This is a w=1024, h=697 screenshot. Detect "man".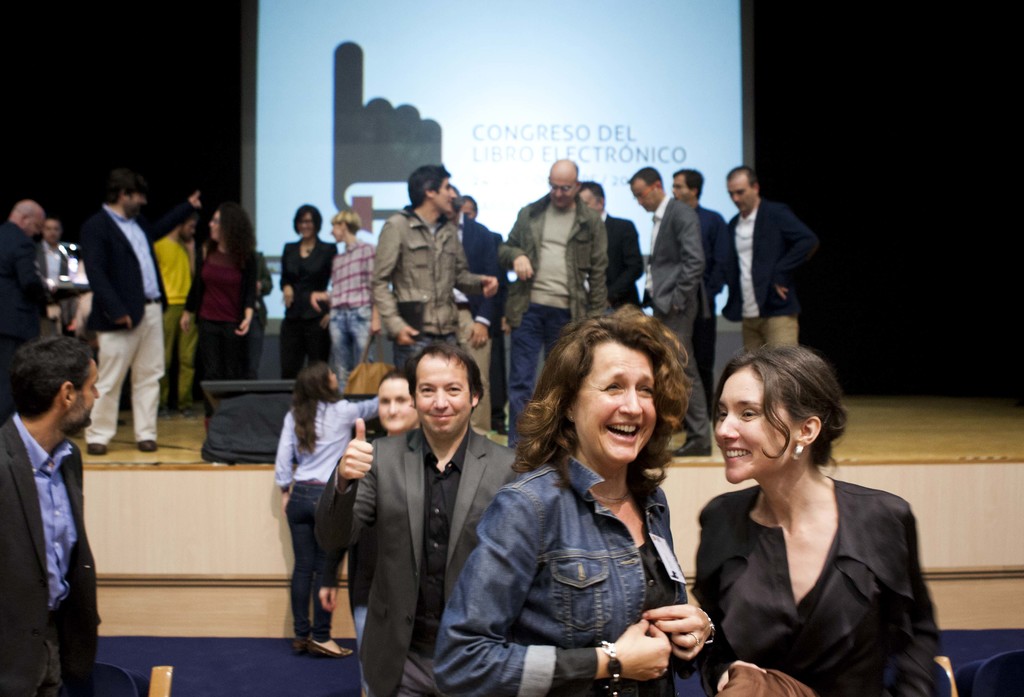
pyautogui.locateOnScreen(579, 181, 649, 307).
